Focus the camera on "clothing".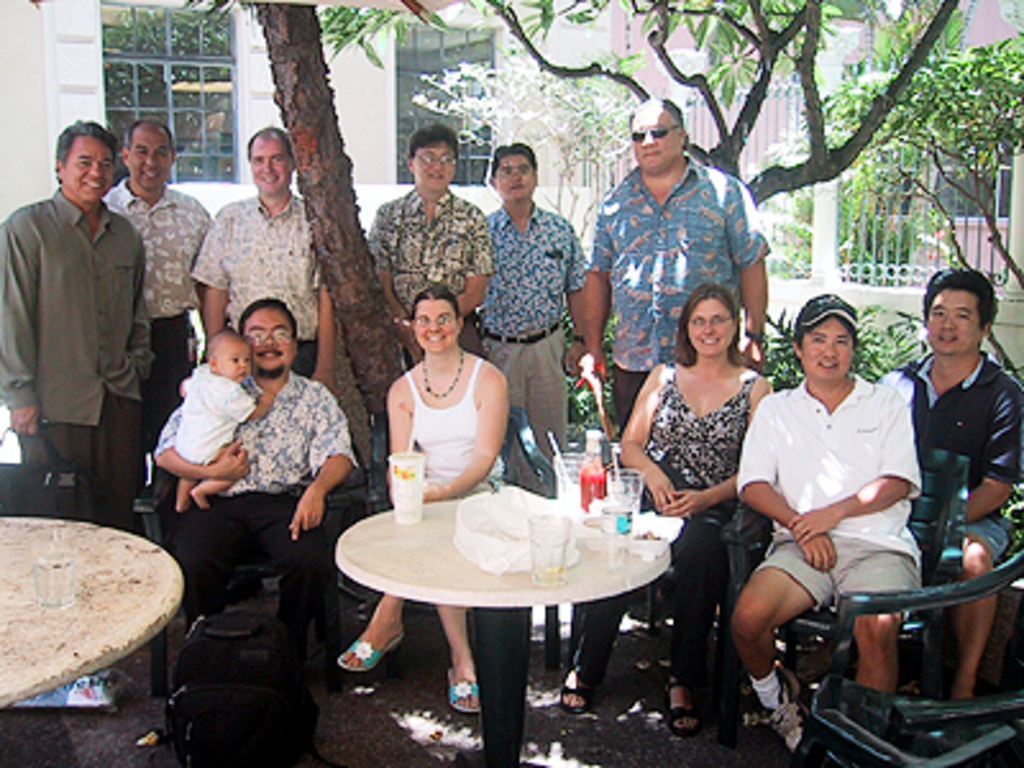
Focus region: 10,143,166,525.
